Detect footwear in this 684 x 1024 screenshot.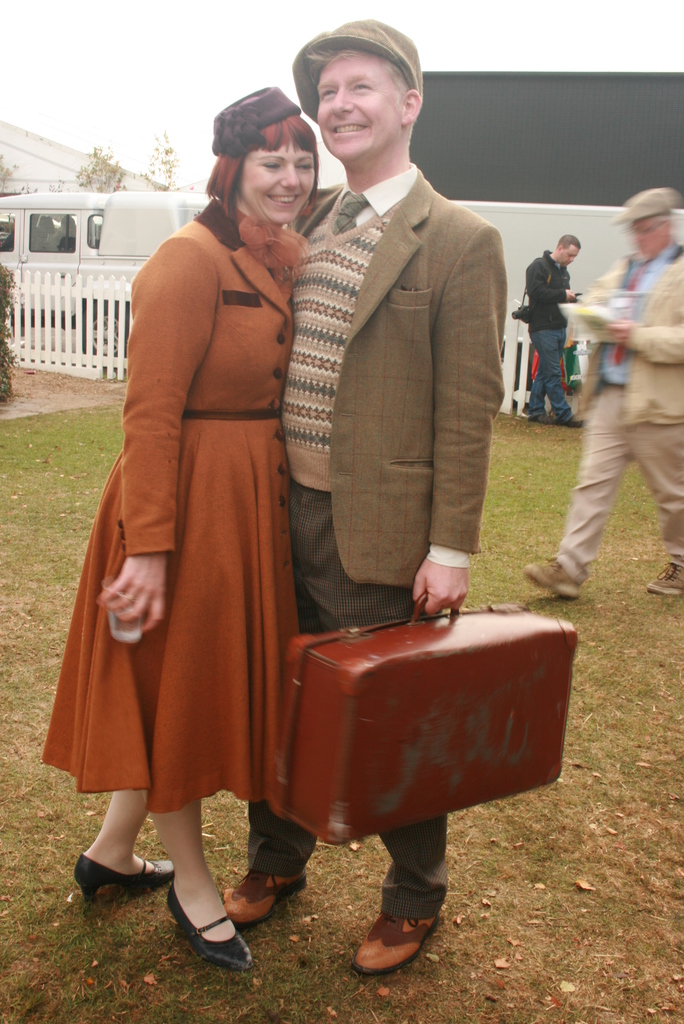
Detection: pyautogui.locateOnScreen(529, 412, 555, 426).
